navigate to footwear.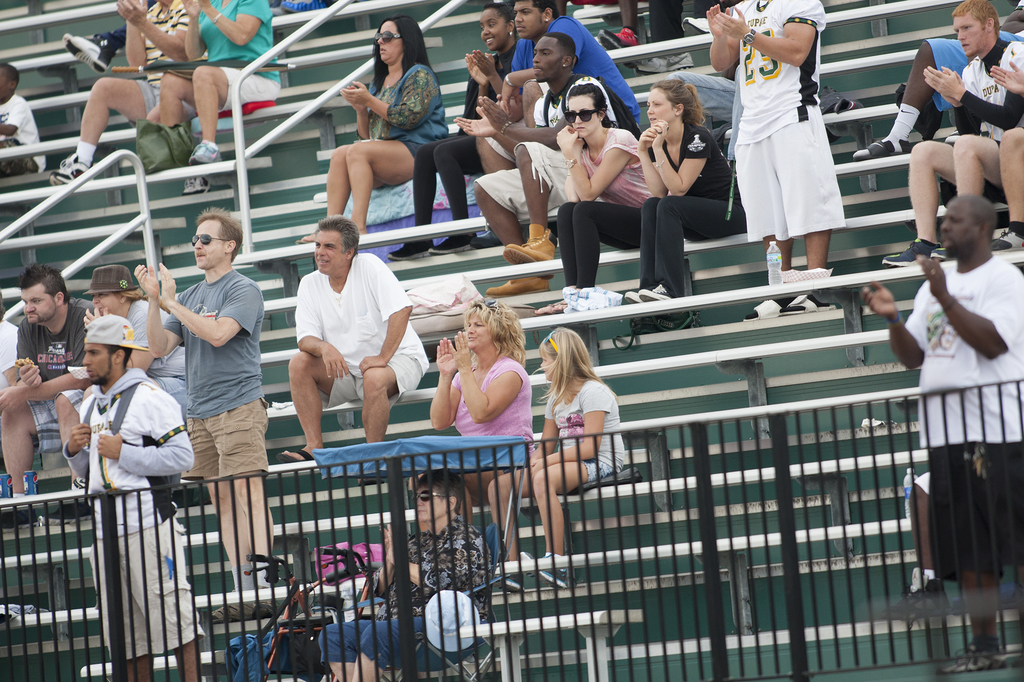
Navigation target: [643, 282, 673, 304].
